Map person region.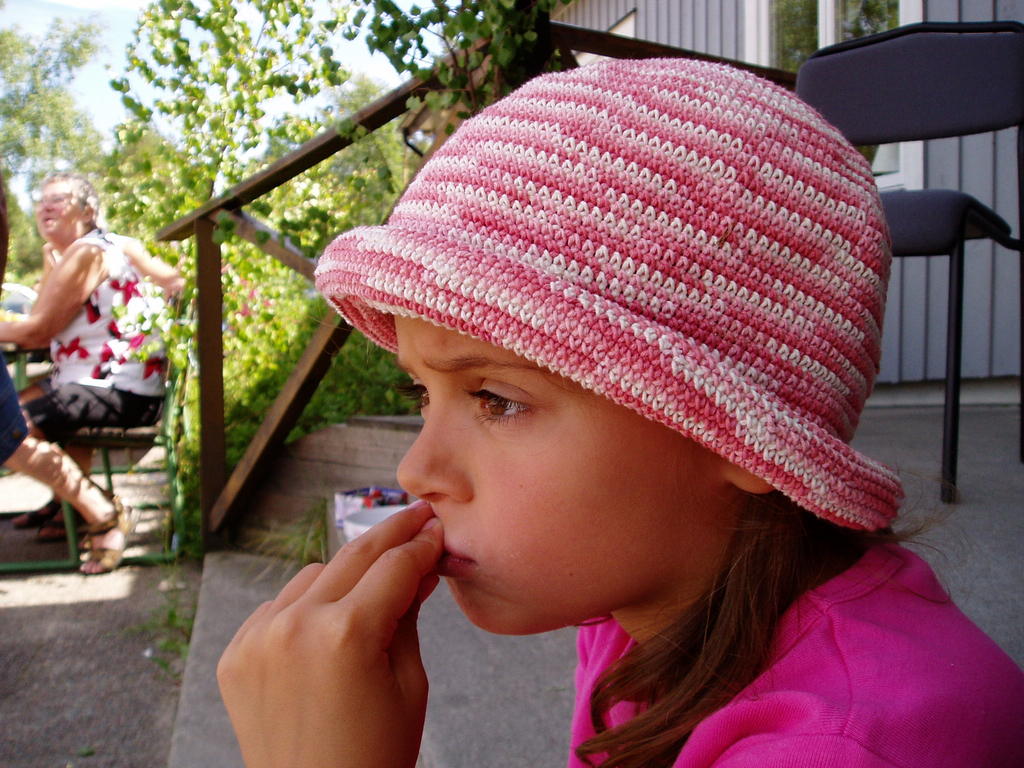
Mapped to bbox=(0, 177, 138, 579).
